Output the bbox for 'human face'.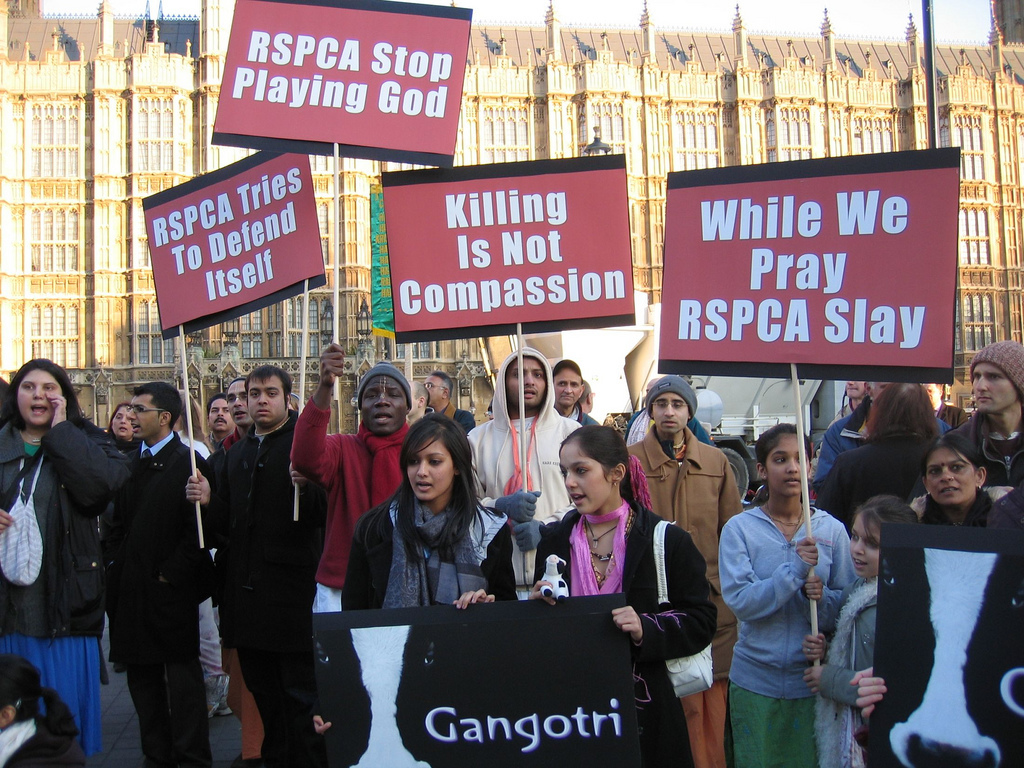
left=556, top=367, right=584, bottom=405.
